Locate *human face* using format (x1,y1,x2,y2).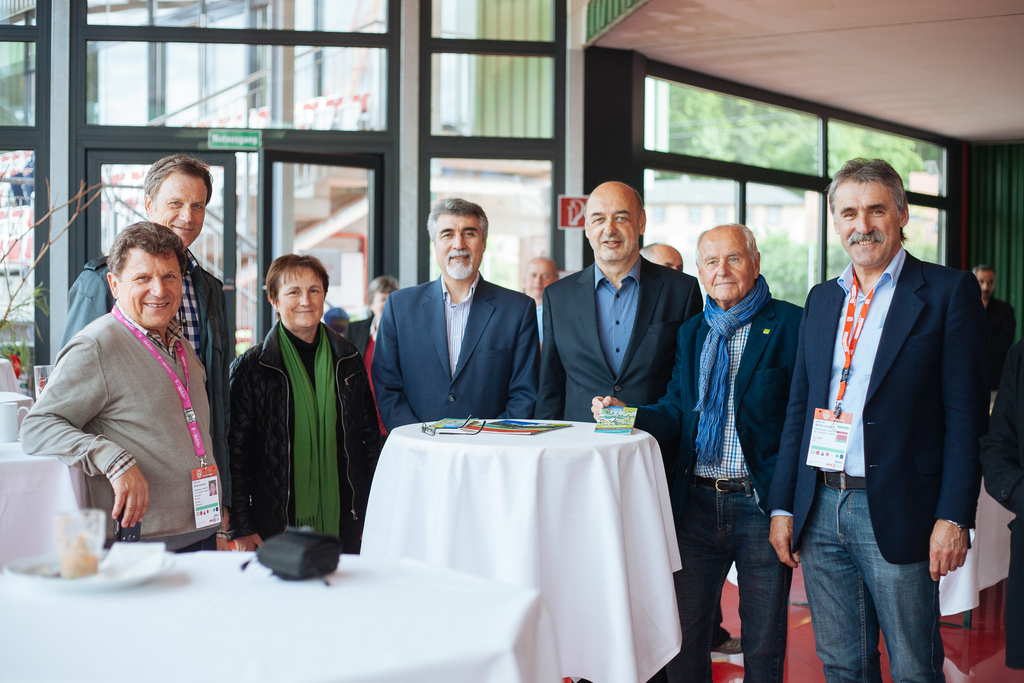
(703,244,756,298).
